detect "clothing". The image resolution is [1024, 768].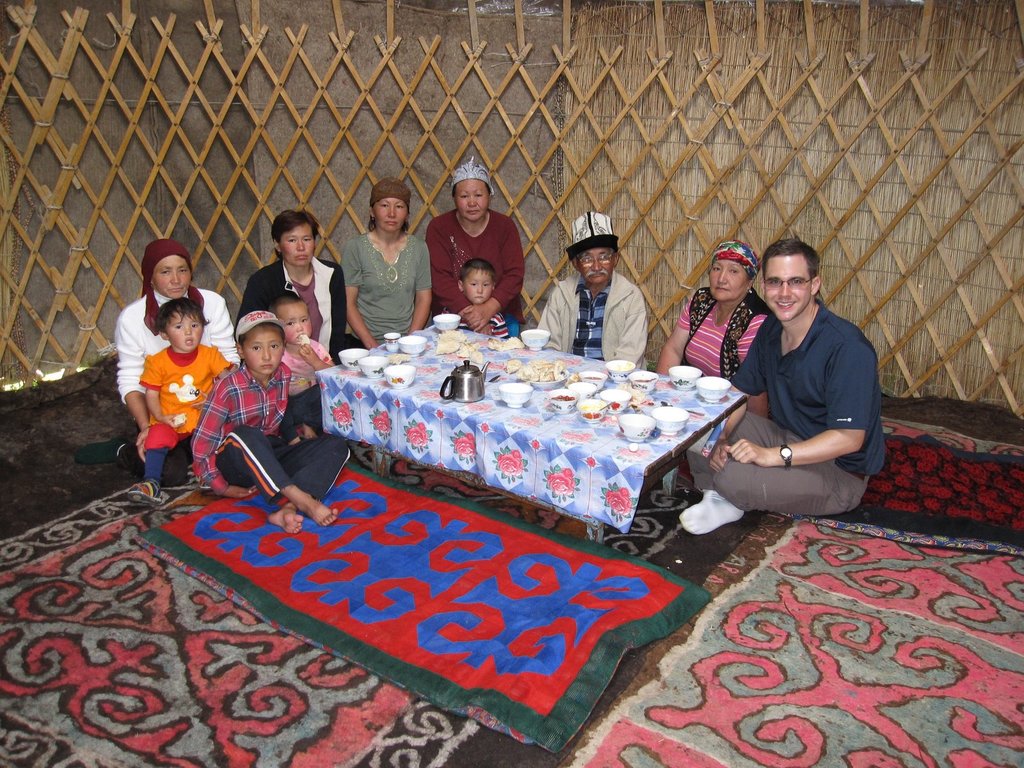
Rect(122, 289, 236, 409).
